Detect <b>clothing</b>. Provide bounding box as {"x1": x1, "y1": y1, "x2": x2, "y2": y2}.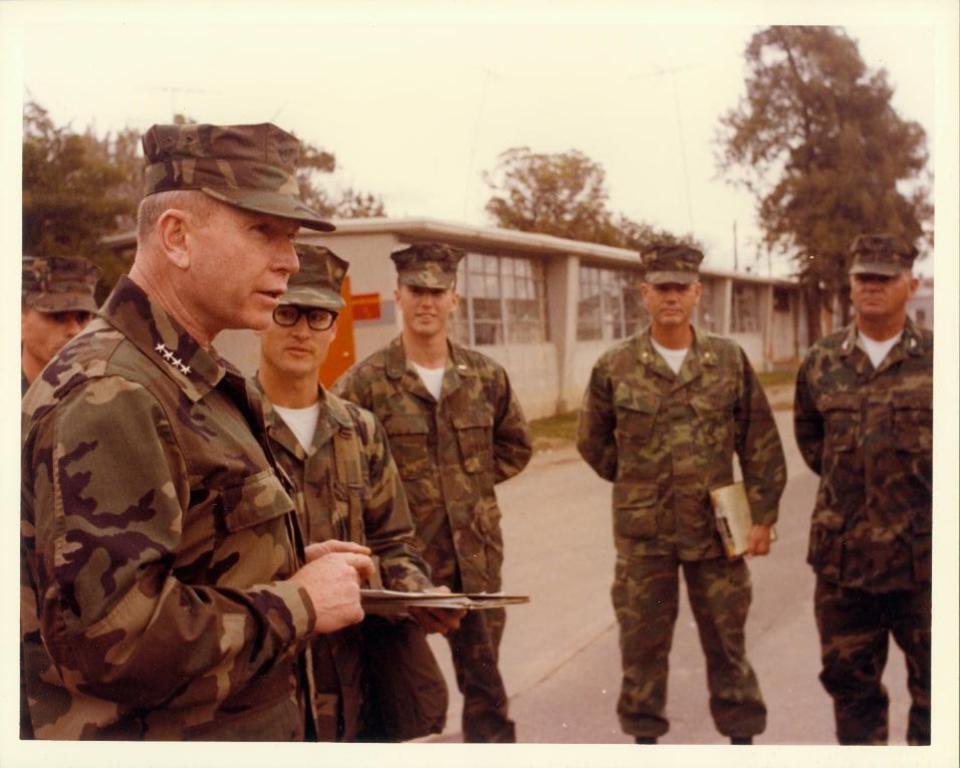
{"x1": 793, "y1": 315, "x2": 932, "y2": 745}.
